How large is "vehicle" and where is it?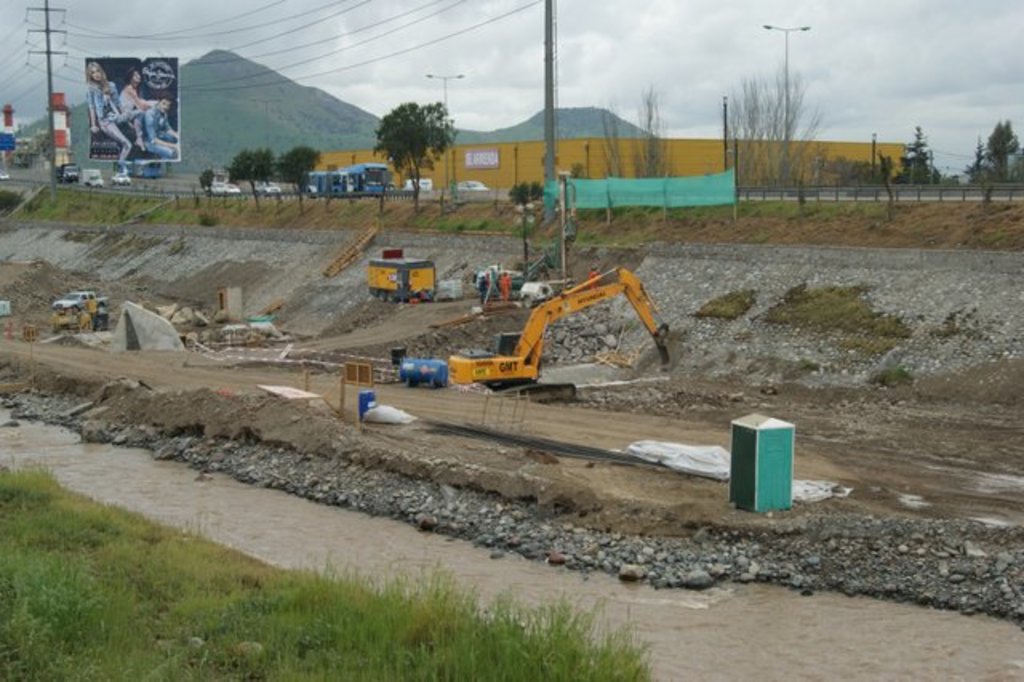
Bounding box: [120, 158, 166, 178].
